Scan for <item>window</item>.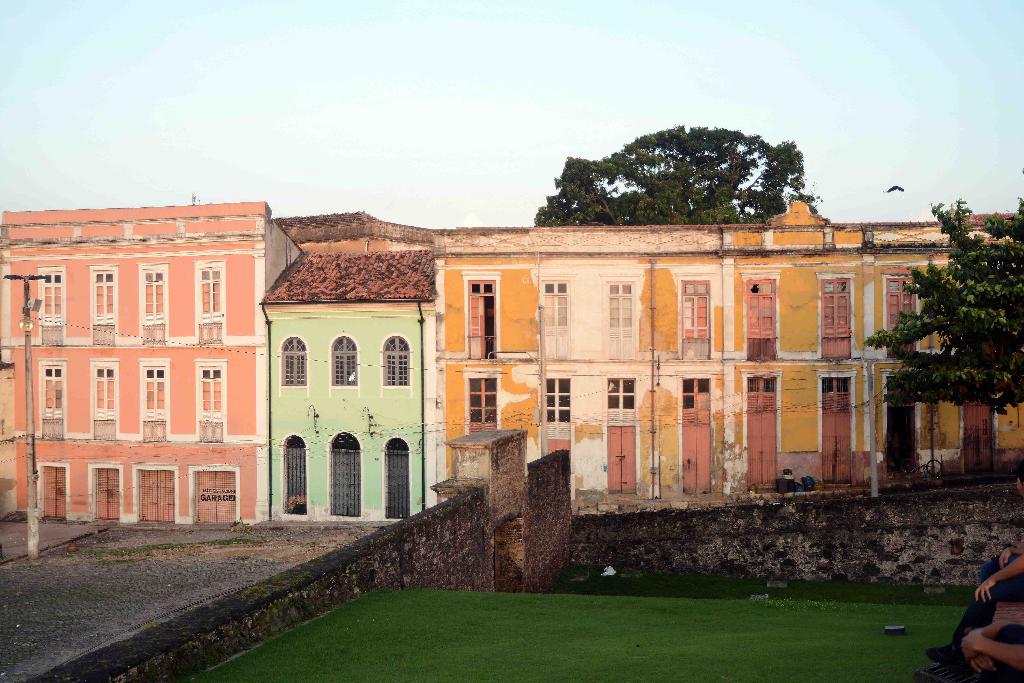
Scan result: {"left": 381, "top": 437, "right": 409, "bottom": 520}.
